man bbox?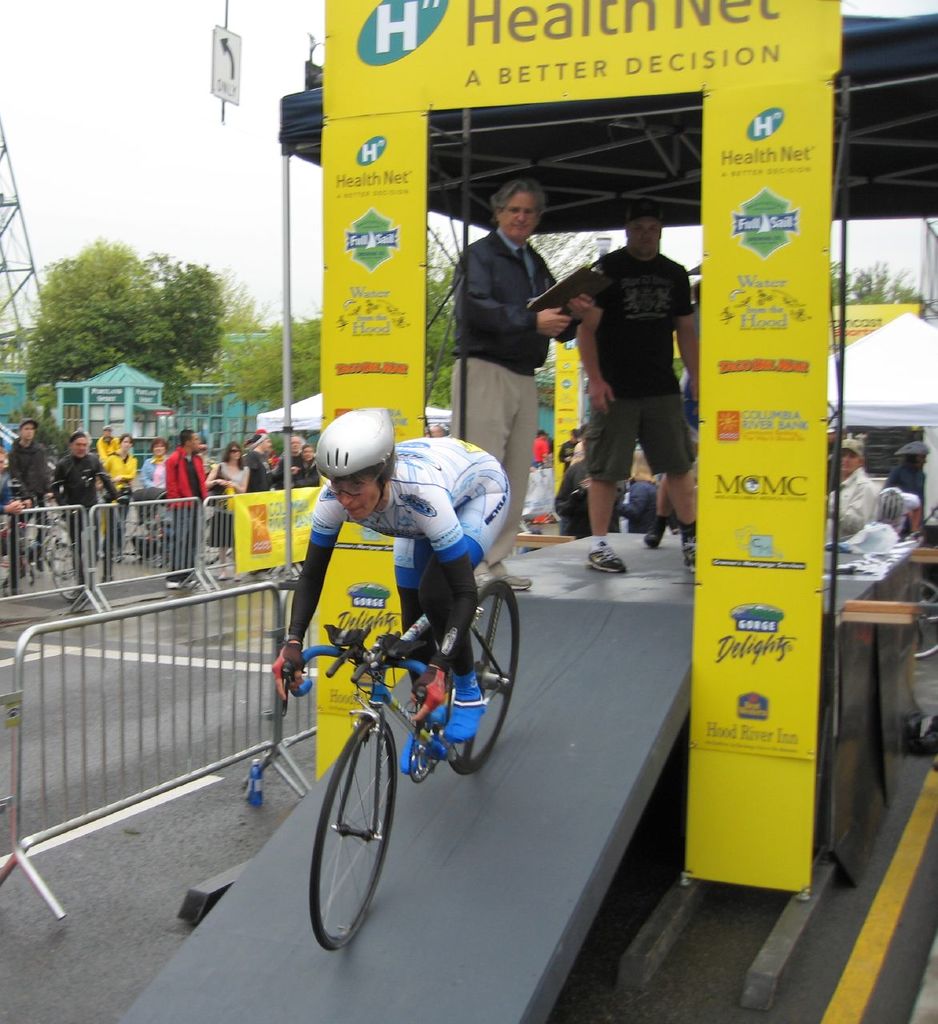
(x1=824, y1=436, x2=880, y2=568)
